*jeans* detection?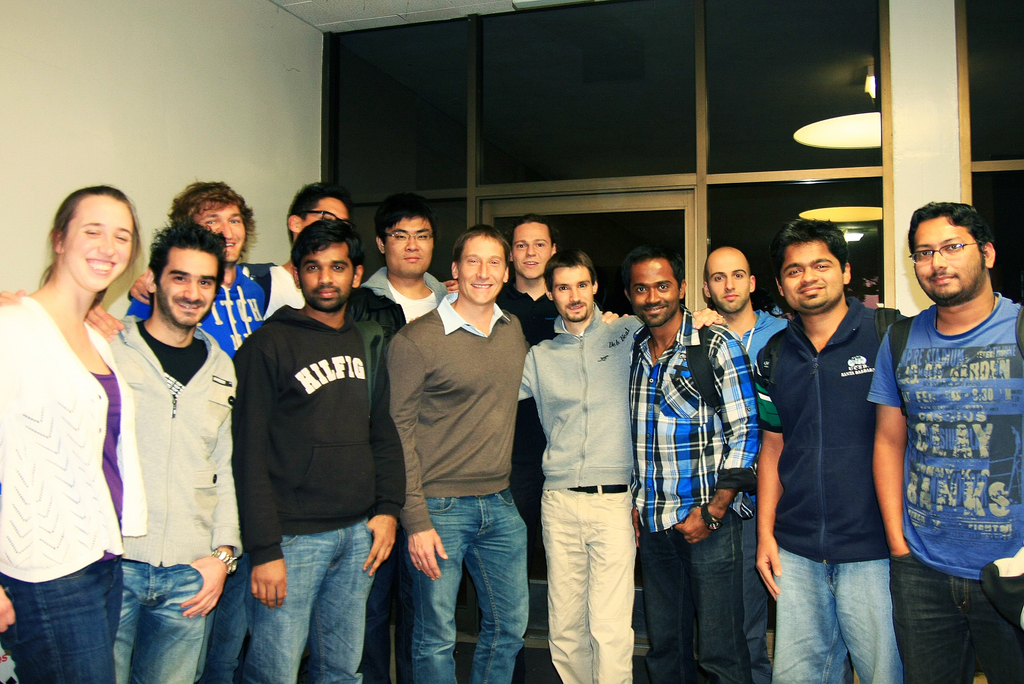
886 551 1023 683
